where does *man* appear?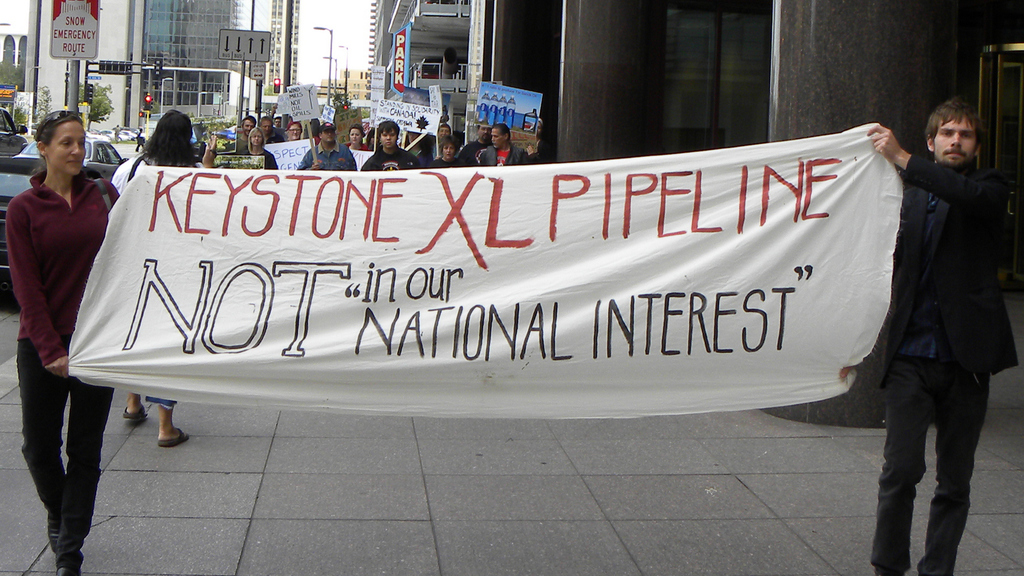
Appears at bbox=(431, 122, 460, 161).
